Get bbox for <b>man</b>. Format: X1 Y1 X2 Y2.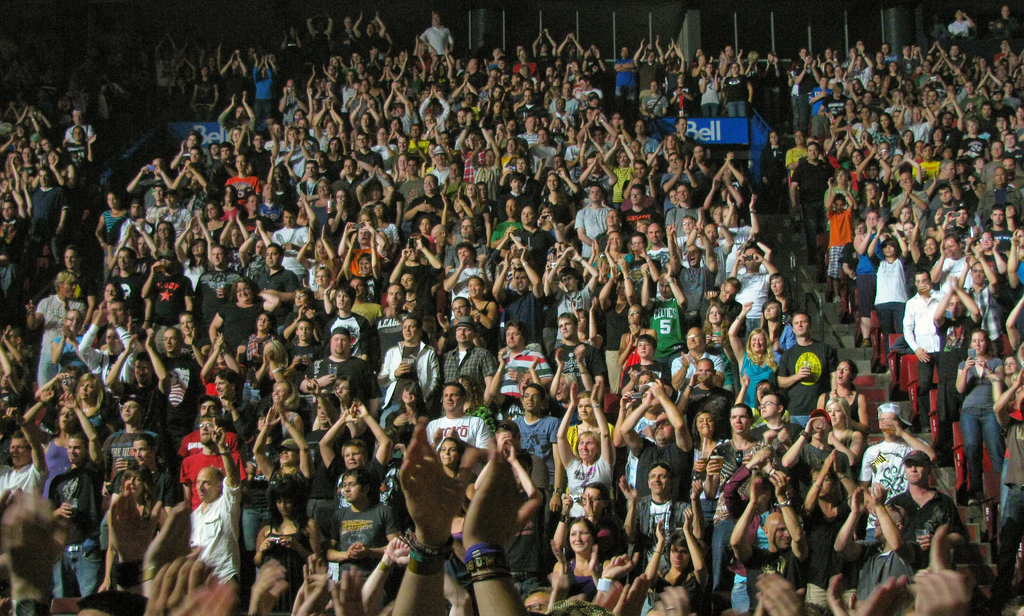
298 327 376 417.
